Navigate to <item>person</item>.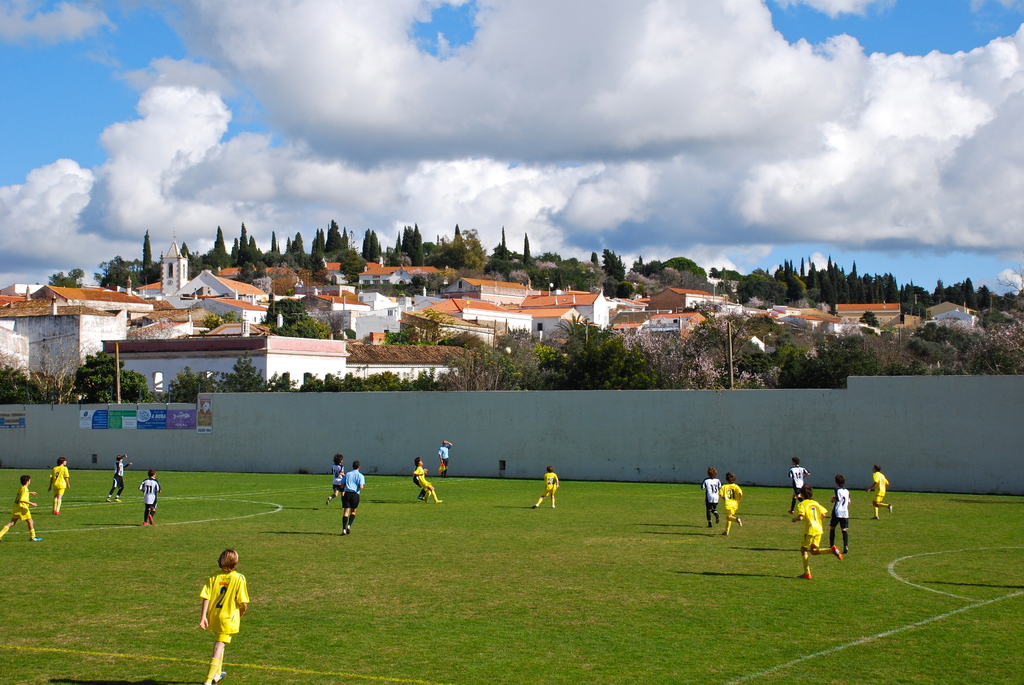
Navigation target: pyautogui.locateOnScreen(440, 441, 451, 471).
